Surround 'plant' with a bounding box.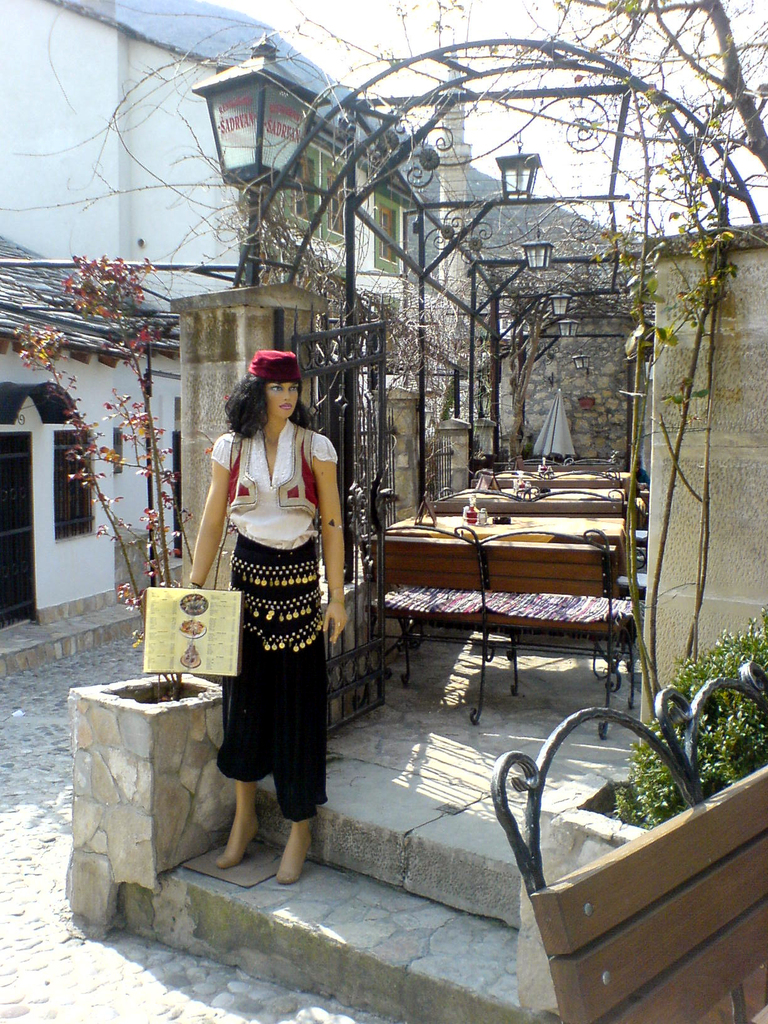
0, 232, 200, 708.
